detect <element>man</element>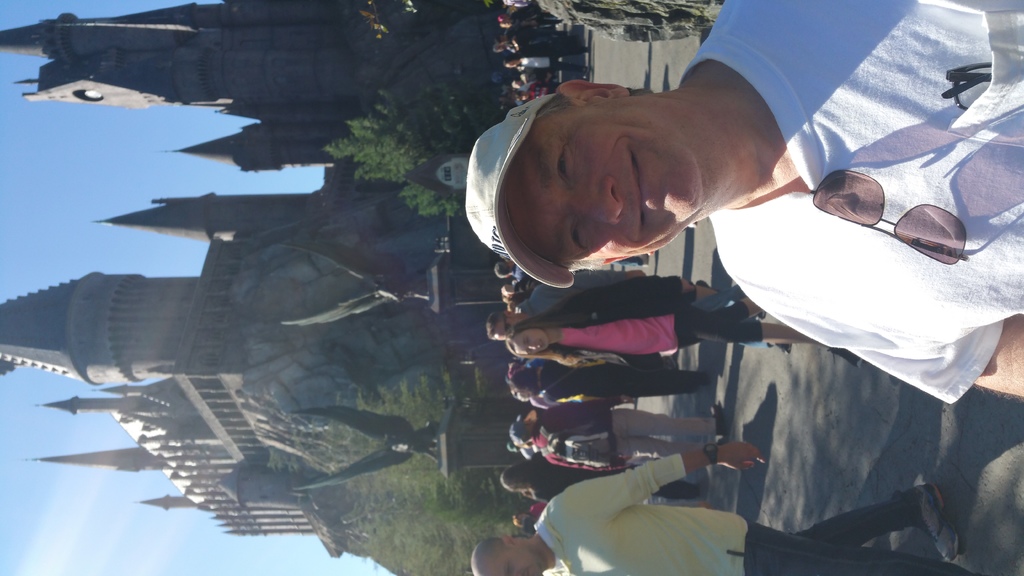
{"x1": 508, "y1": 401, "x2": 730, "y2": 448}
